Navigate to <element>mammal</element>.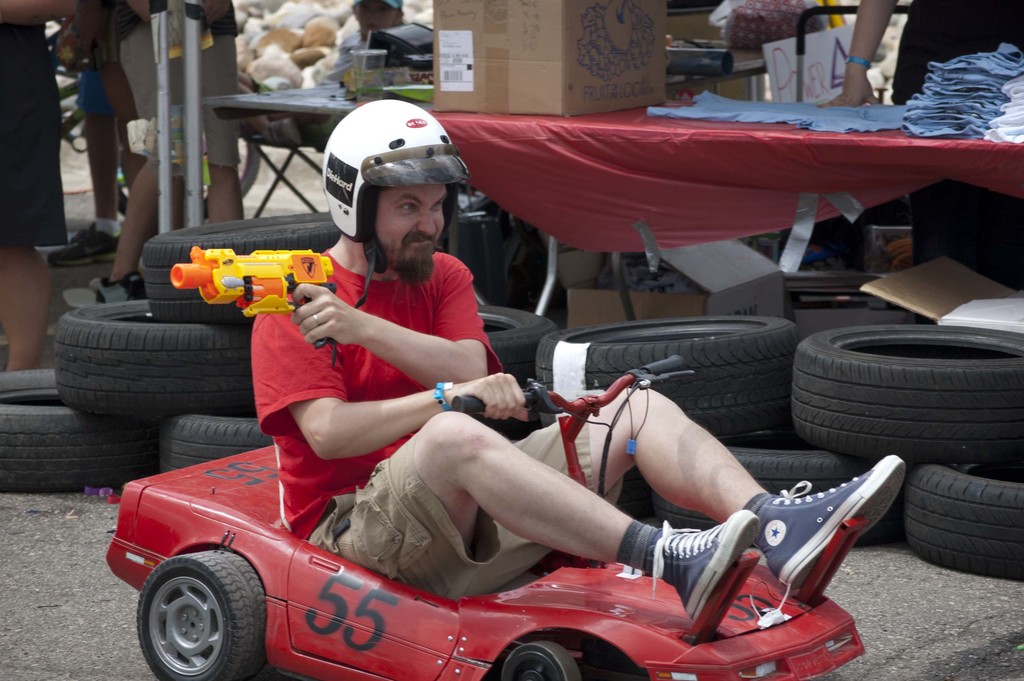
Navigation target: {"x1": 53, "y1": 22, "x2": 142, "y2": 263}.
